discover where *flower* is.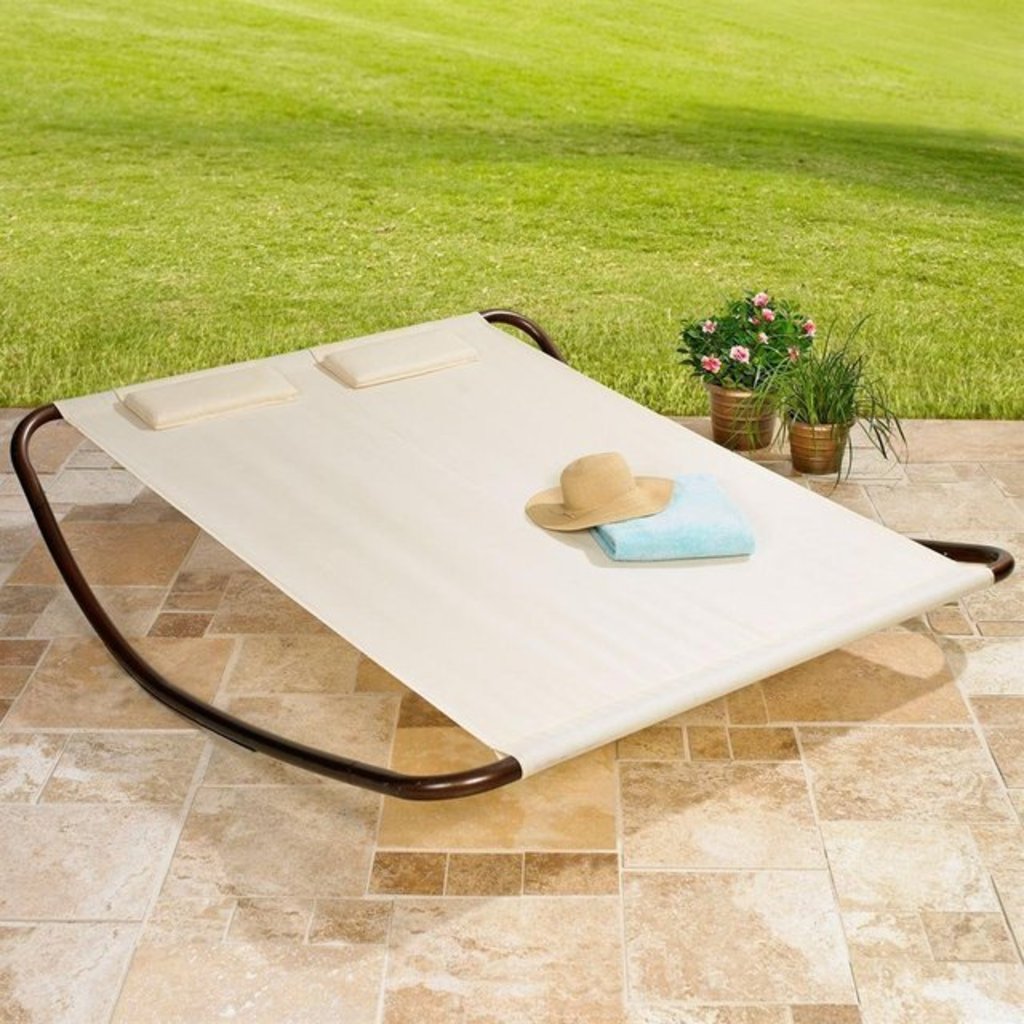
Discovered at crop(758, 306, 778, 320).
